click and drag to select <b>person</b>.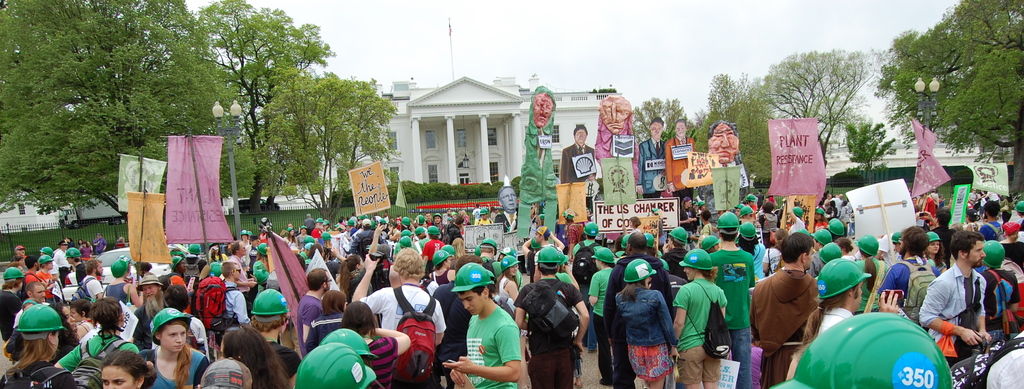
Selection: [441, 226, 462, 247].
